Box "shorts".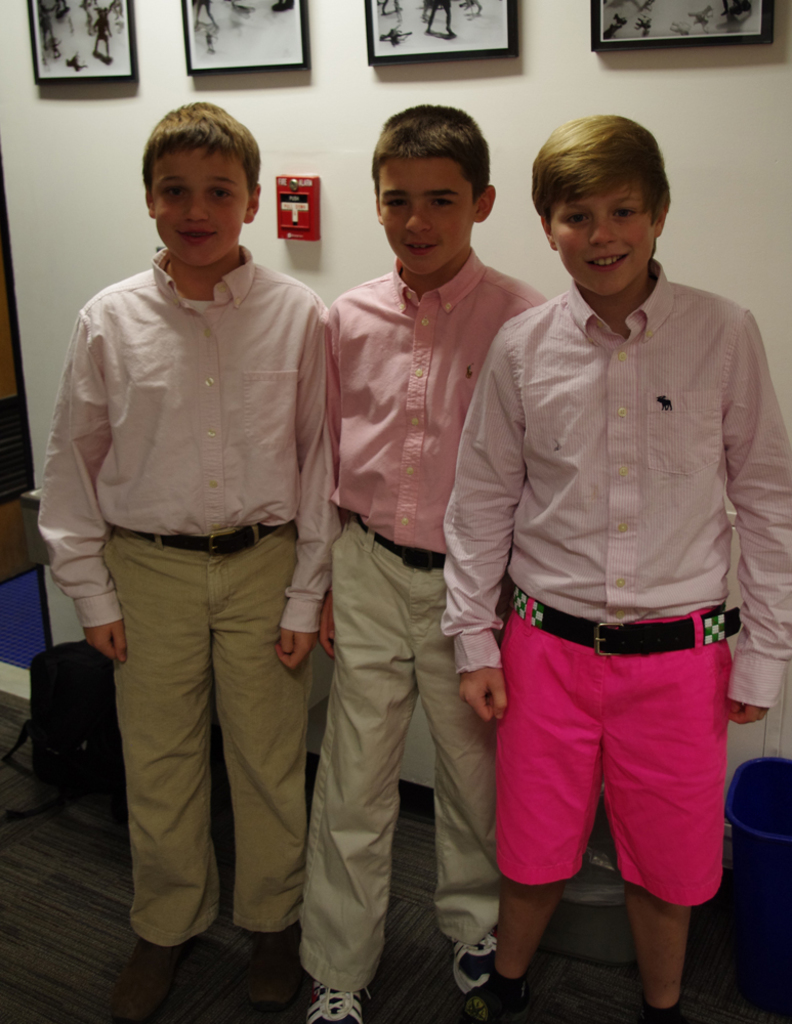
detection(475, 607, 742, 903).
